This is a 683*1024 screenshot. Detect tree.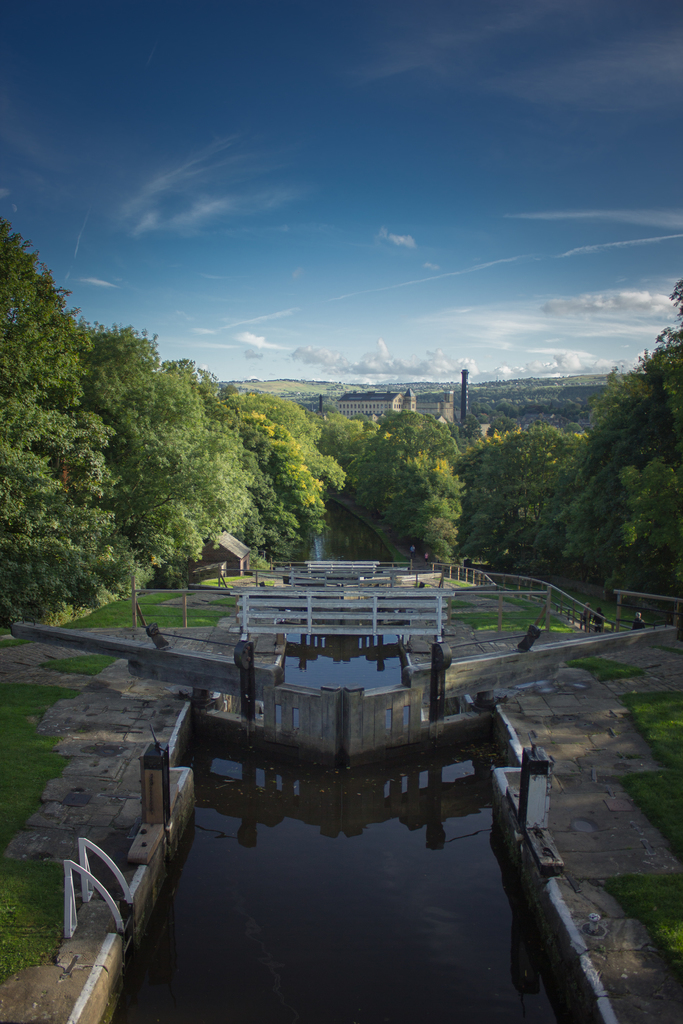
crop(566, 344, 682, 597).
